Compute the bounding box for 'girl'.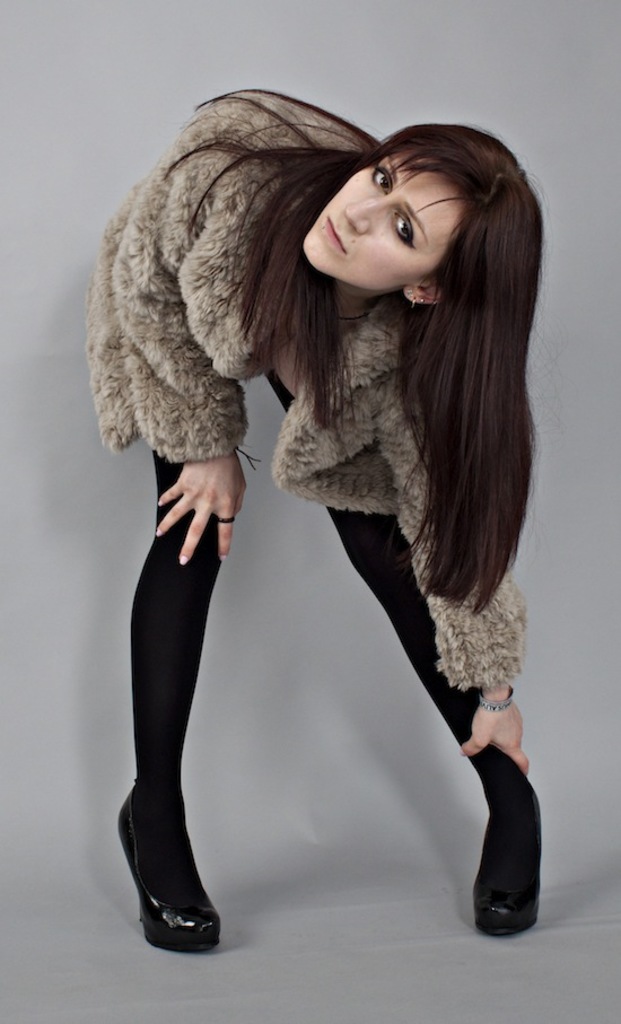
x1=80, y1=81, x2=541, y2=954.
